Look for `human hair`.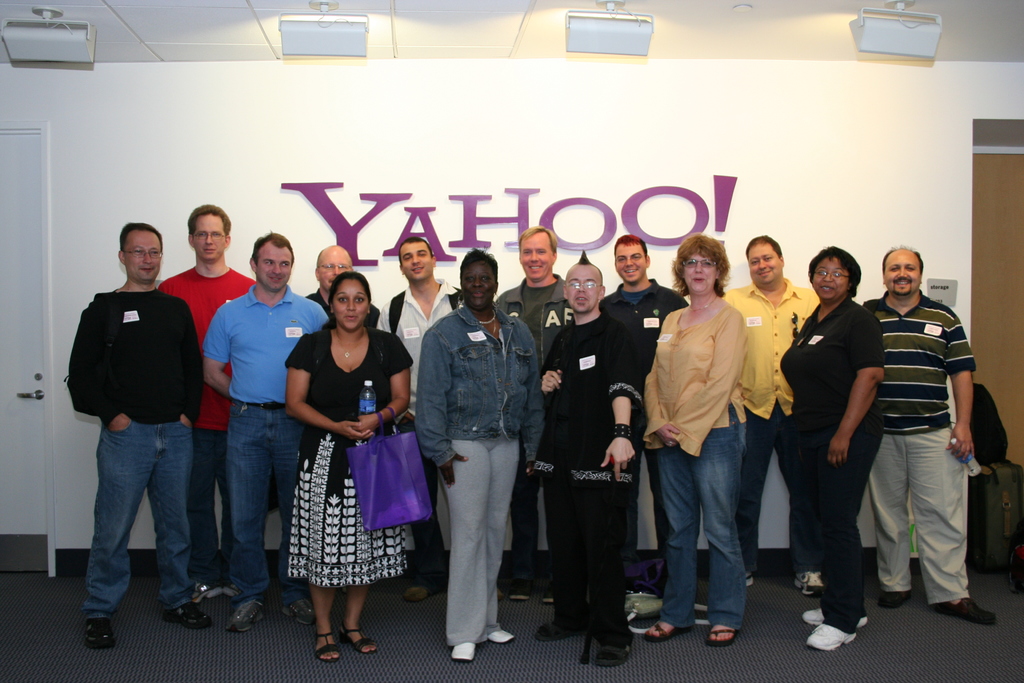
Found: [250, 230, 295, 267].
